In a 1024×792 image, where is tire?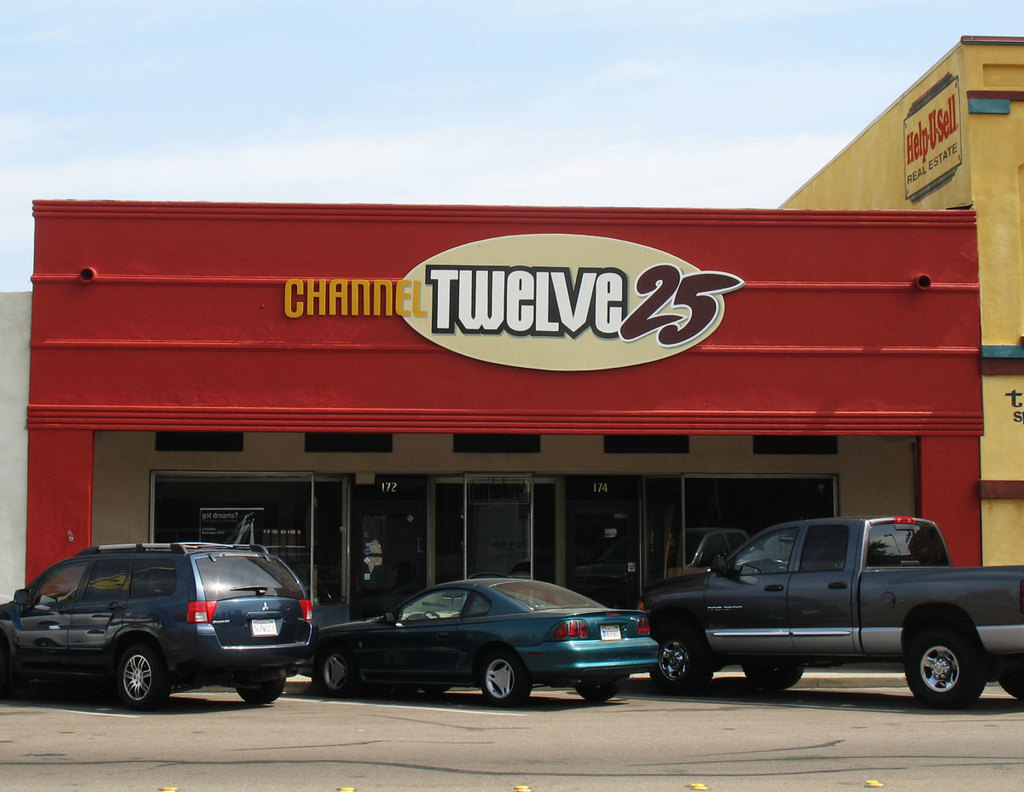
box=[909, 618, 991, 710].
